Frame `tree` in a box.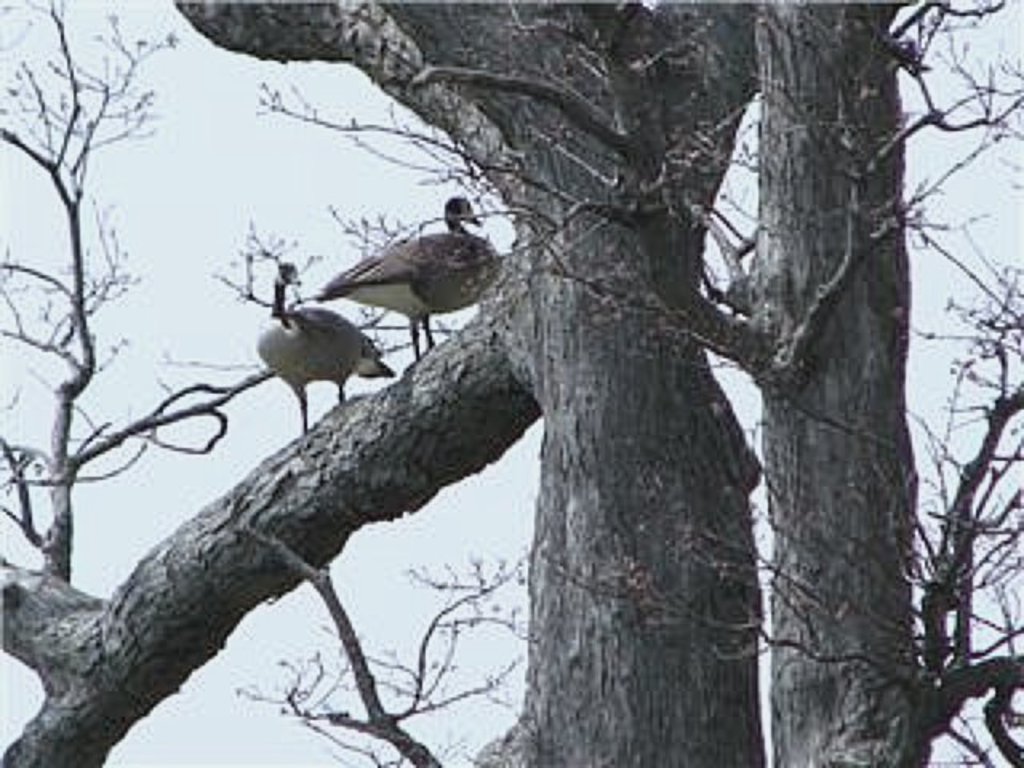
<bbox>38, 14, 1021, 731</bbox>.
